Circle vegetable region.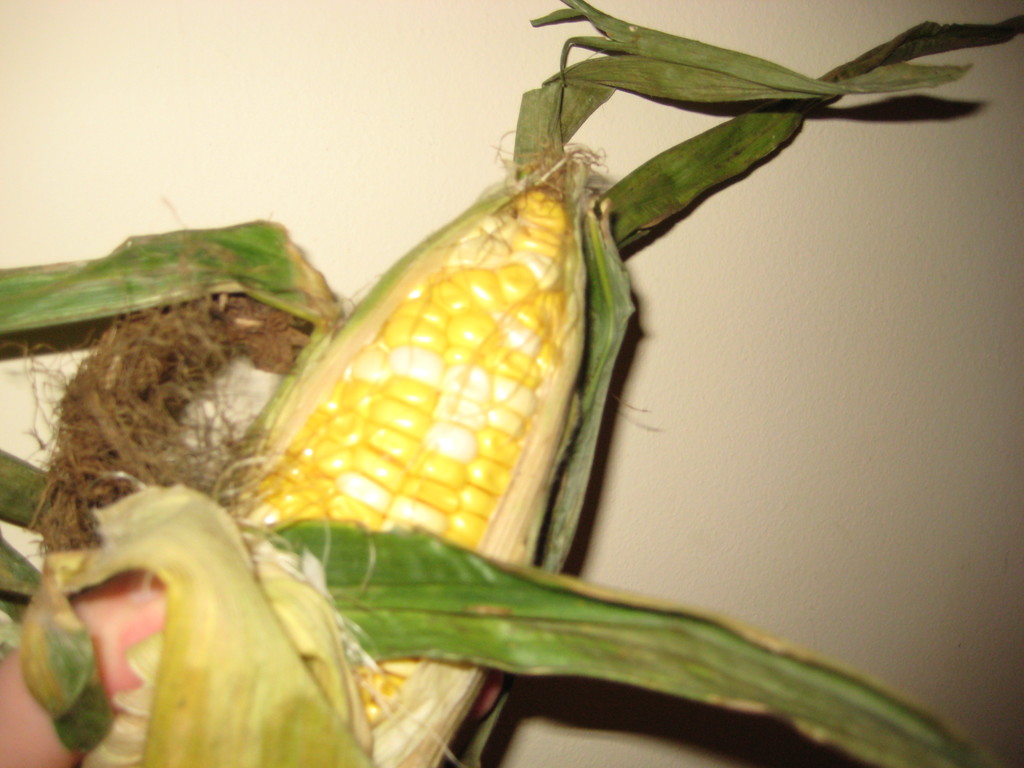
Region: (0, 0, 1023, 767).
